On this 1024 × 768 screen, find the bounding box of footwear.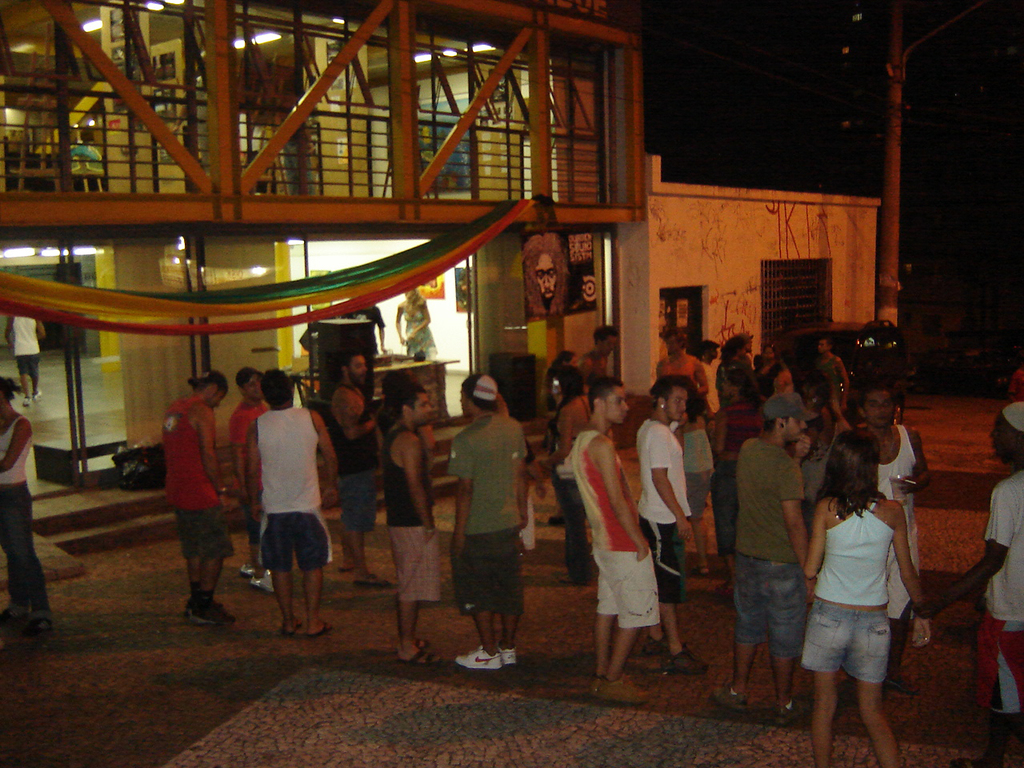
Bounding box: bbox(284, 620, 304, 634).
